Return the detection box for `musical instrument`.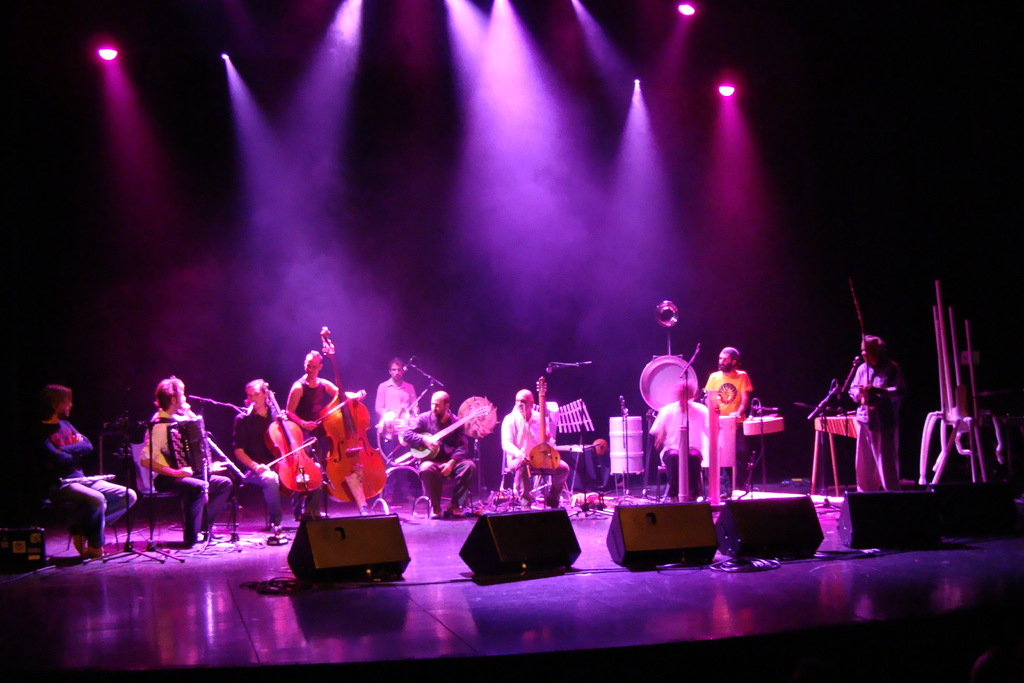
{"left": 374, "top": 388, "right": 428, "bottom": 467}.
